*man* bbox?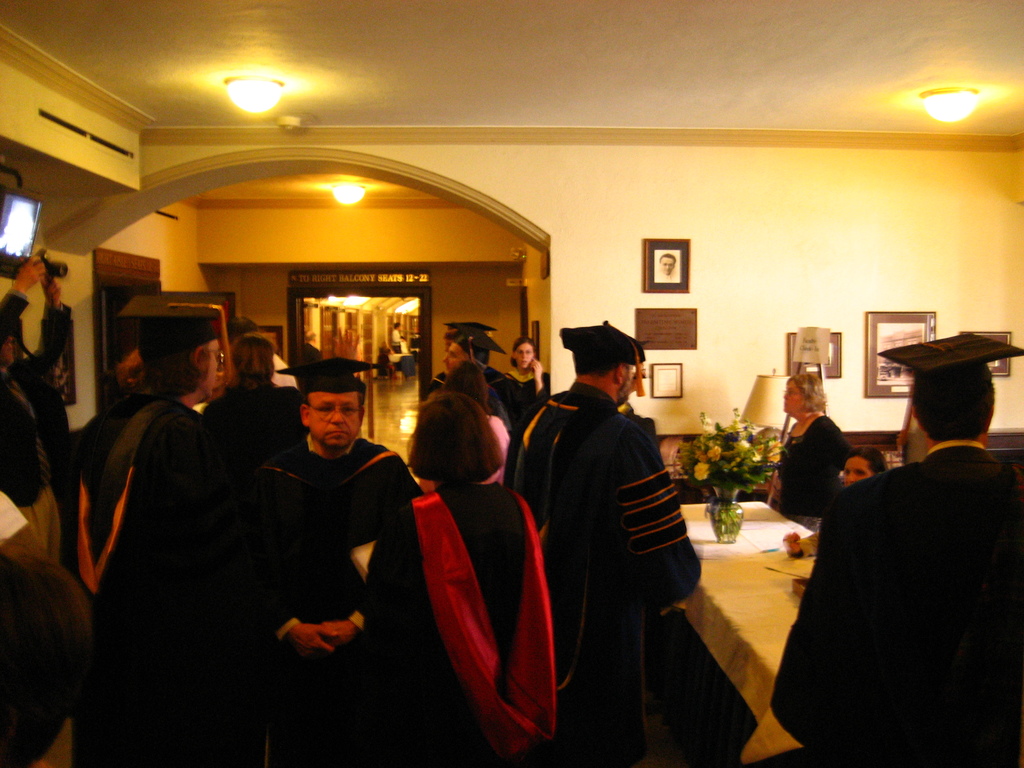
440,315,493,365
